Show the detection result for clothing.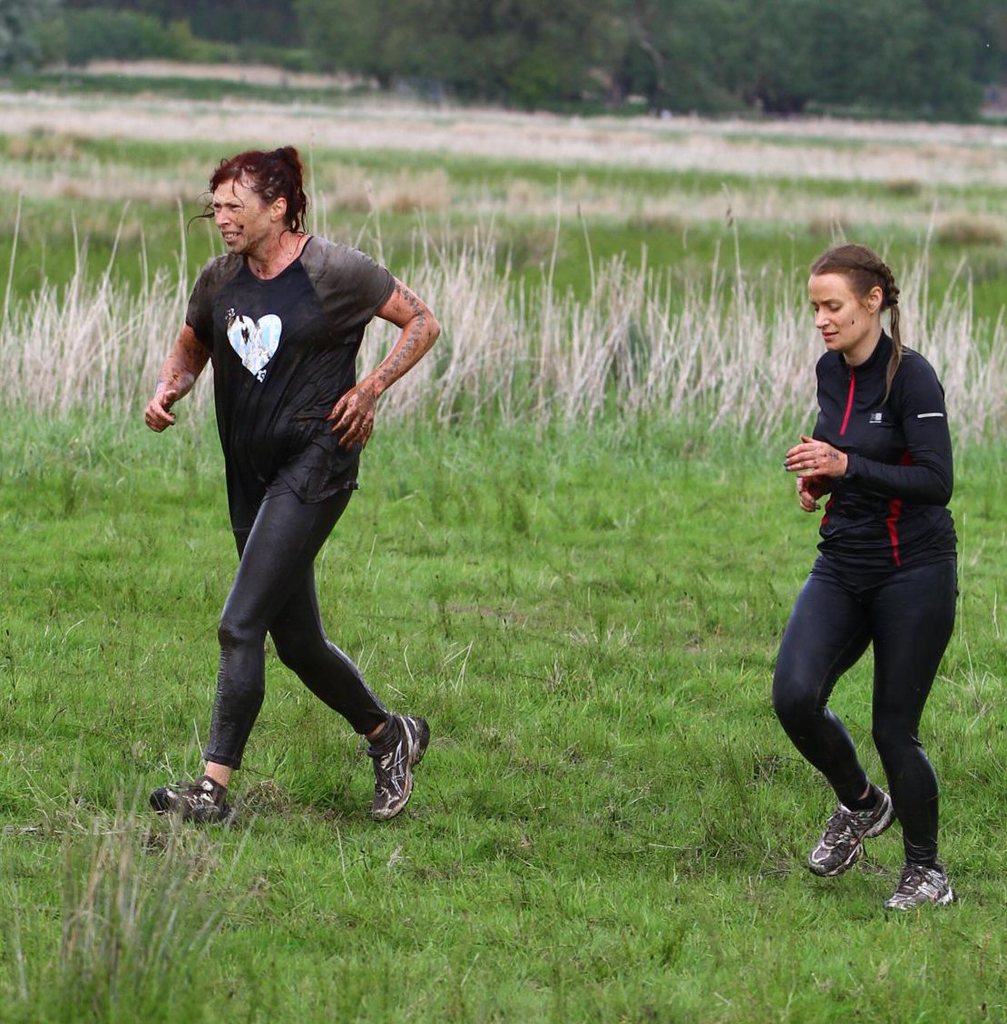
region(749, 239, 982, 855).
